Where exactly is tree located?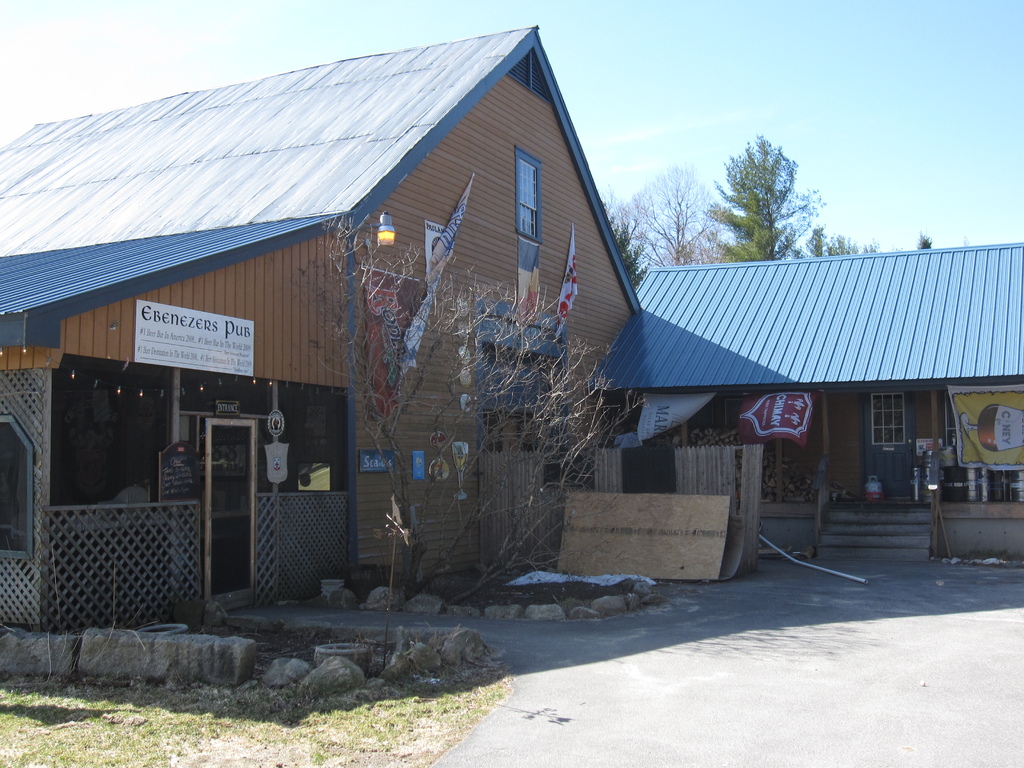
Its bounding box is <box>710,127,822,255</box>.
